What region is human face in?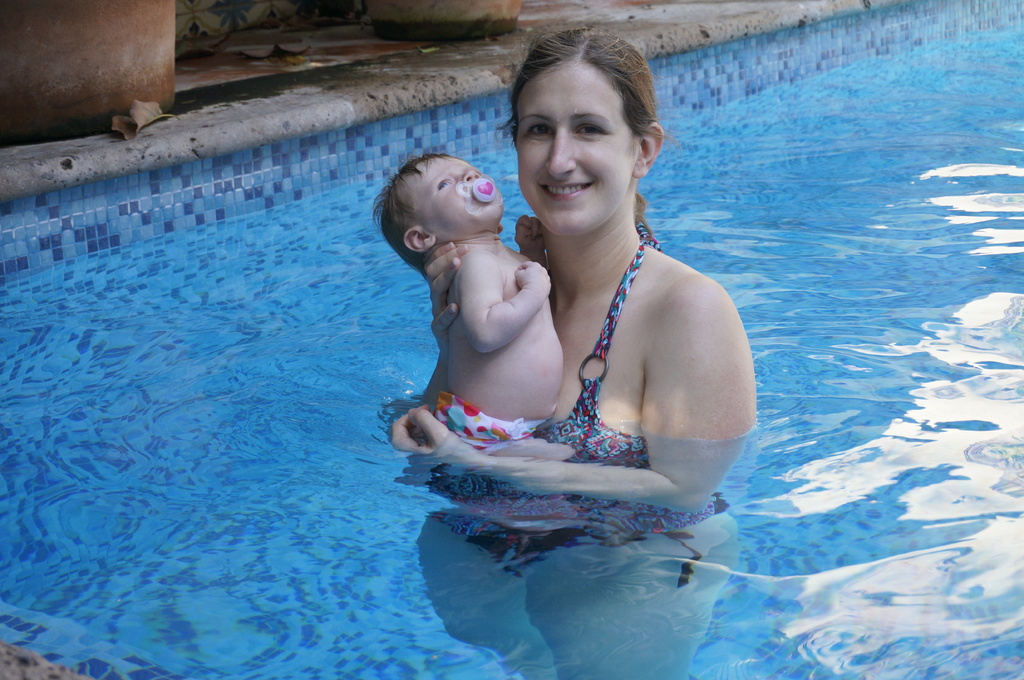
{"left": 516, "top": 61, "right": 635, "bottom": 232}.
